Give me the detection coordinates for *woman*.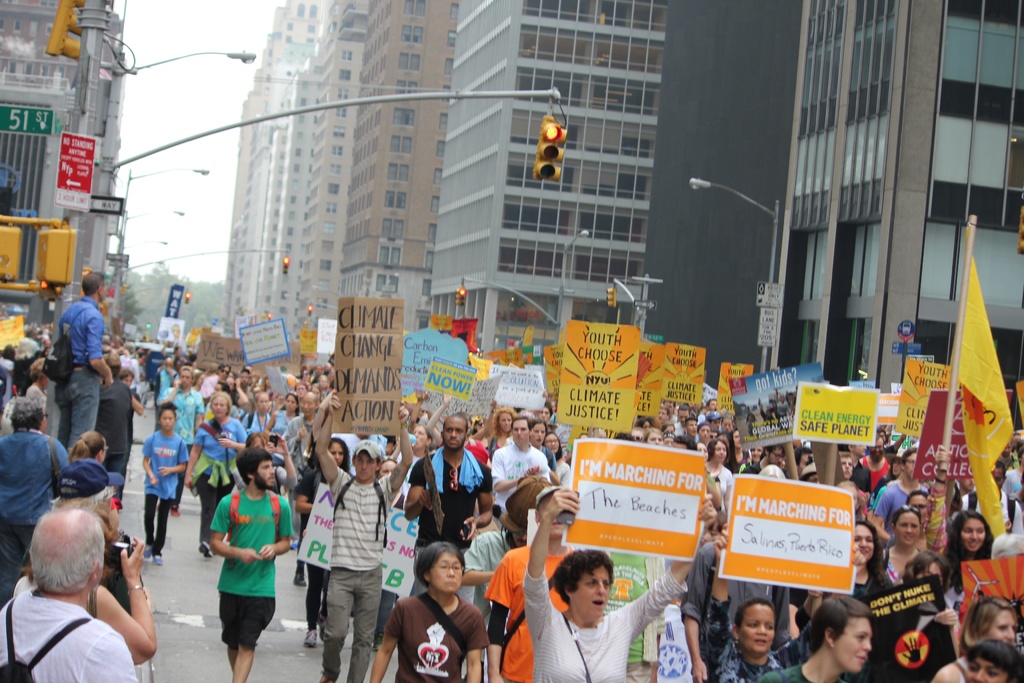
BBox(700, 529, 866, 682).
